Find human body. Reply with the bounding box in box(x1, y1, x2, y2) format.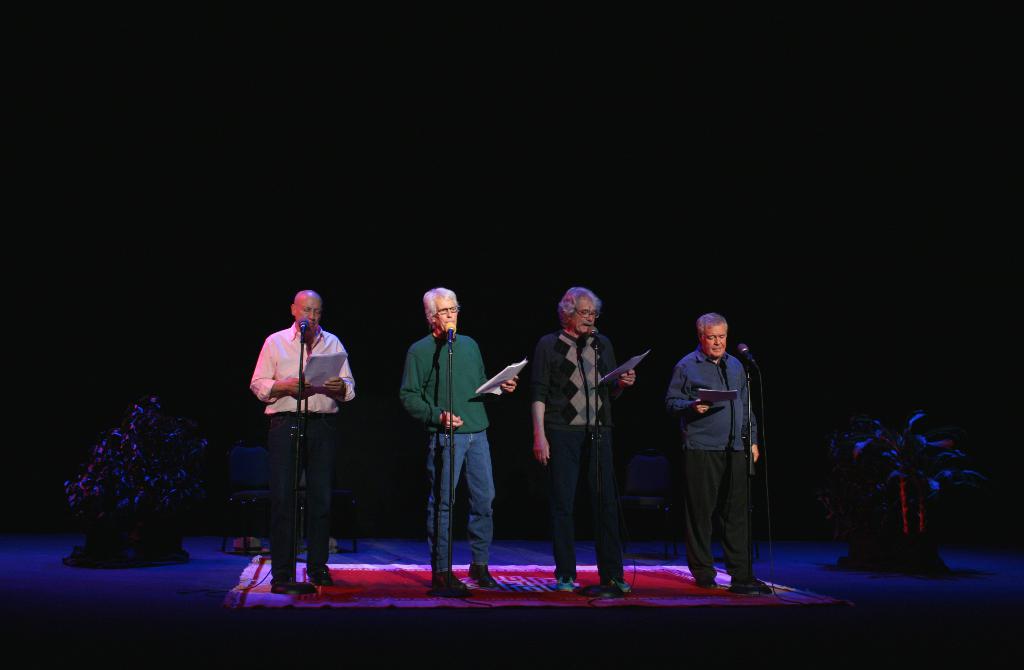
box(400, 329, 501, 589).
